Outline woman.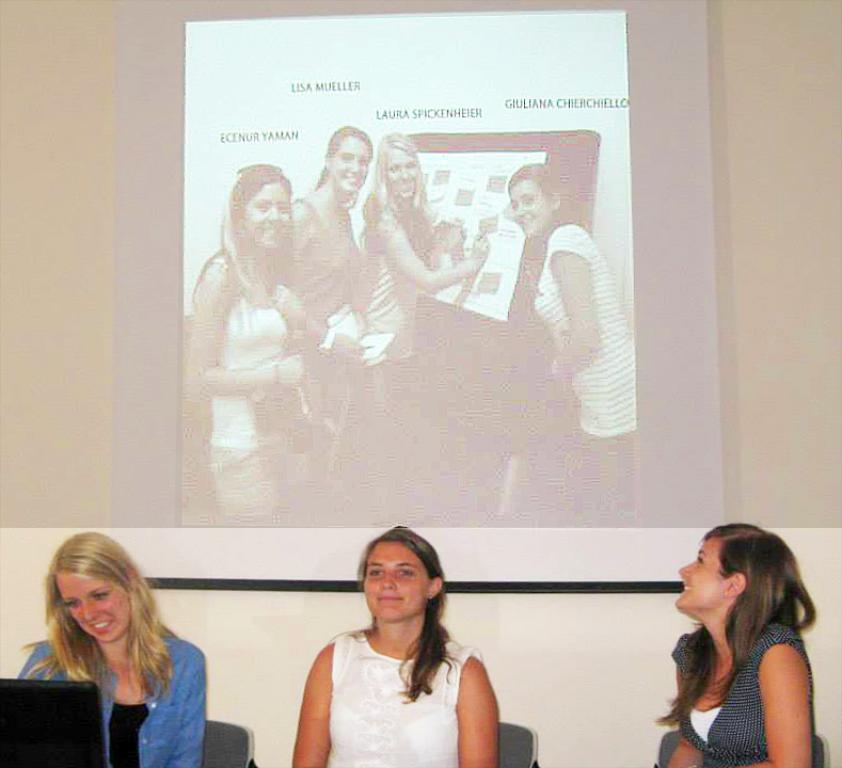
Outline: 506, 160, 639, 530.
